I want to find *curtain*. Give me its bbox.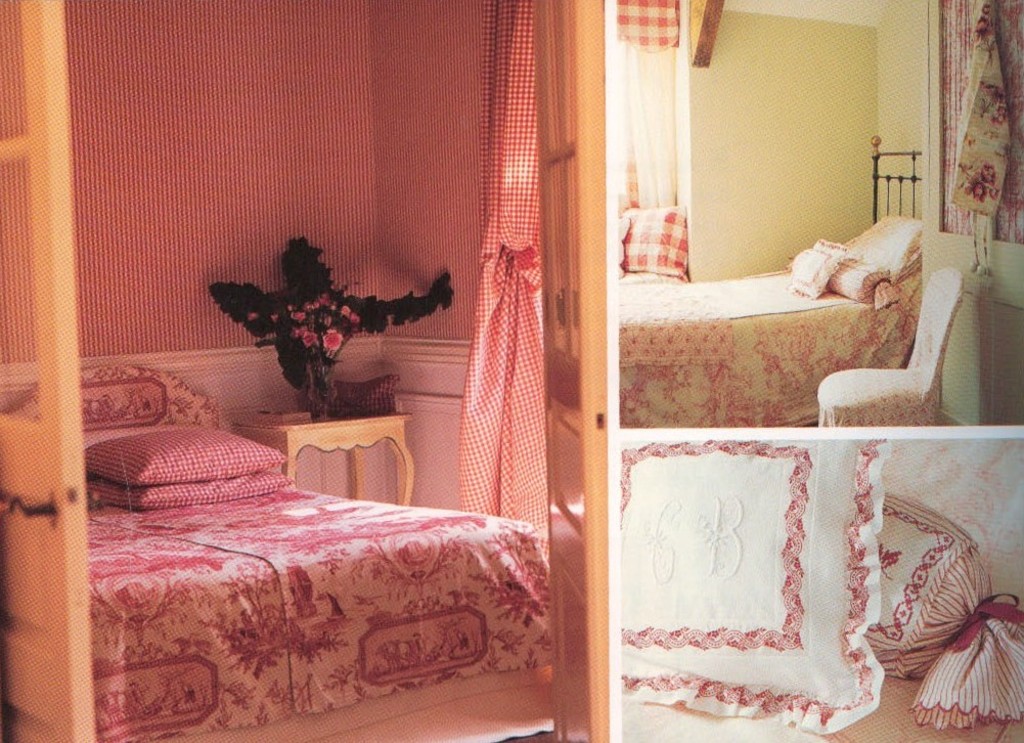
[x1=450, y1=0, x2=556, y2=589].
